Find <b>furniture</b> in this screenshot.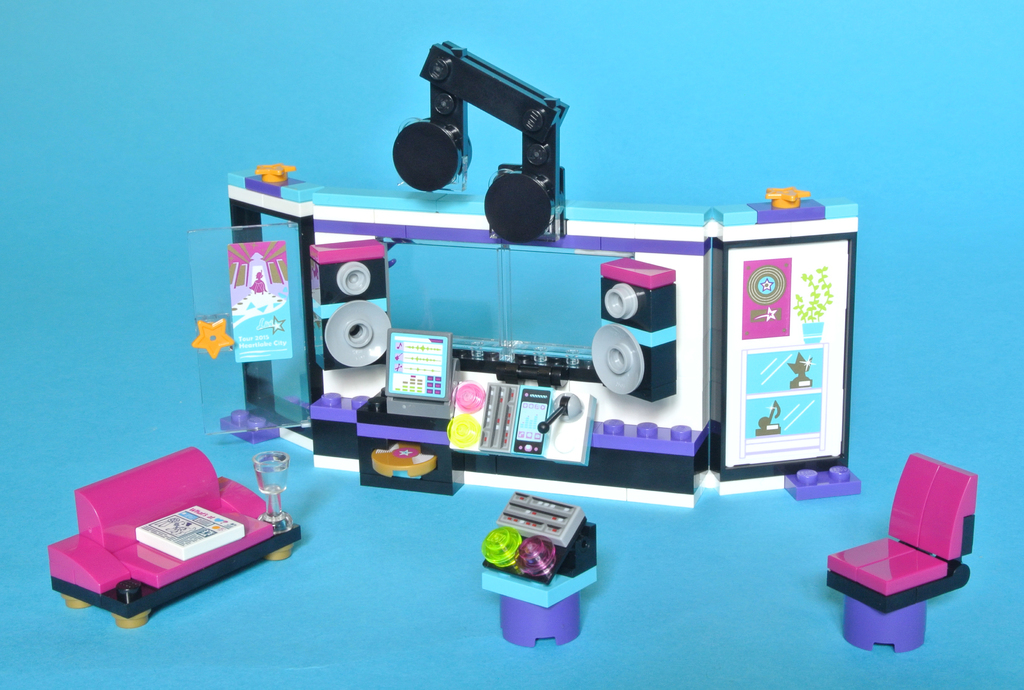
The bounding box for <b>furniture</b> is x1=45, y1=447, x2=298, y2=634.
